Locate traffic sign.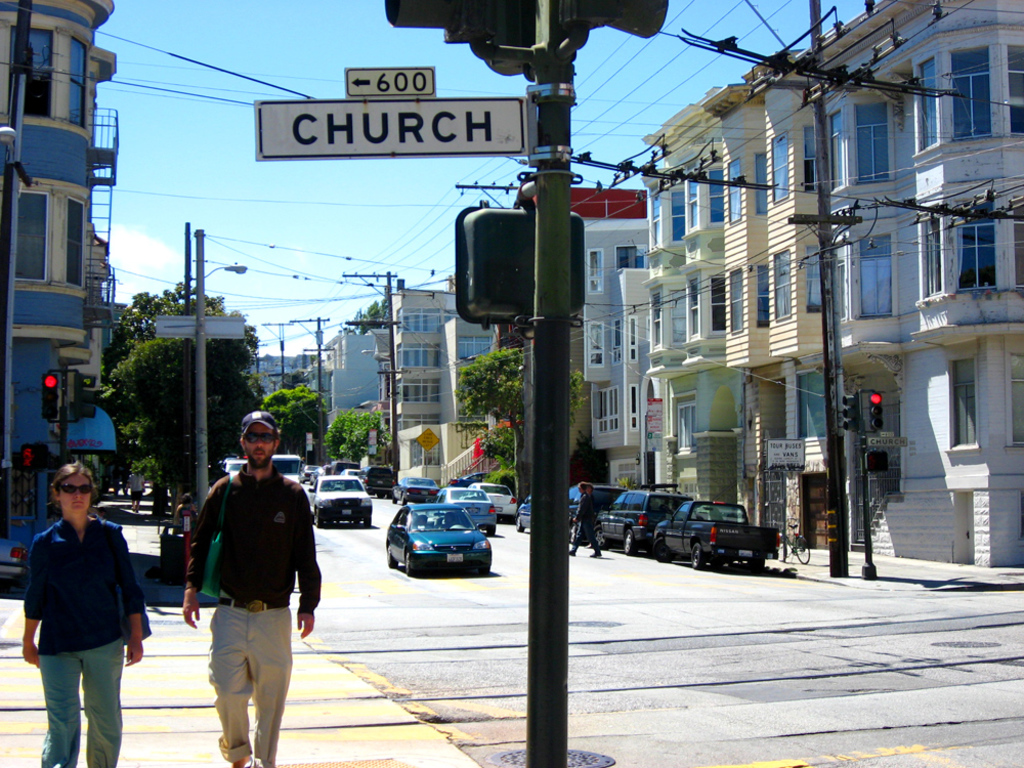
Bounding box: BBox(72, 374, 99, 423).
